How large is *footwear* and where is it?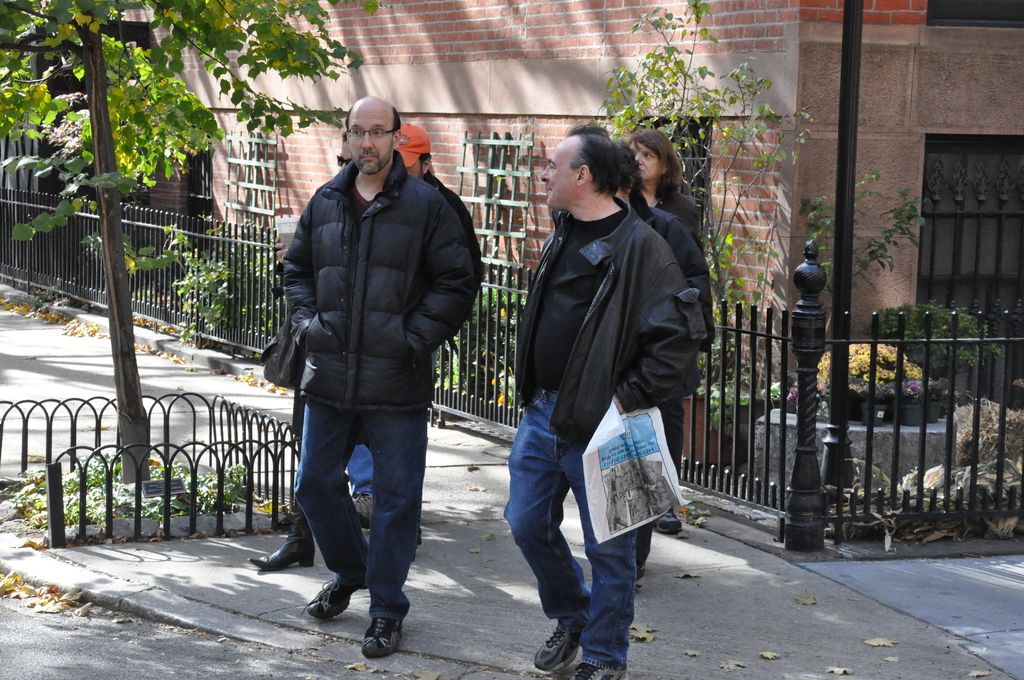
Bounding box: left=570, top=658, right=627, bottom=679.
